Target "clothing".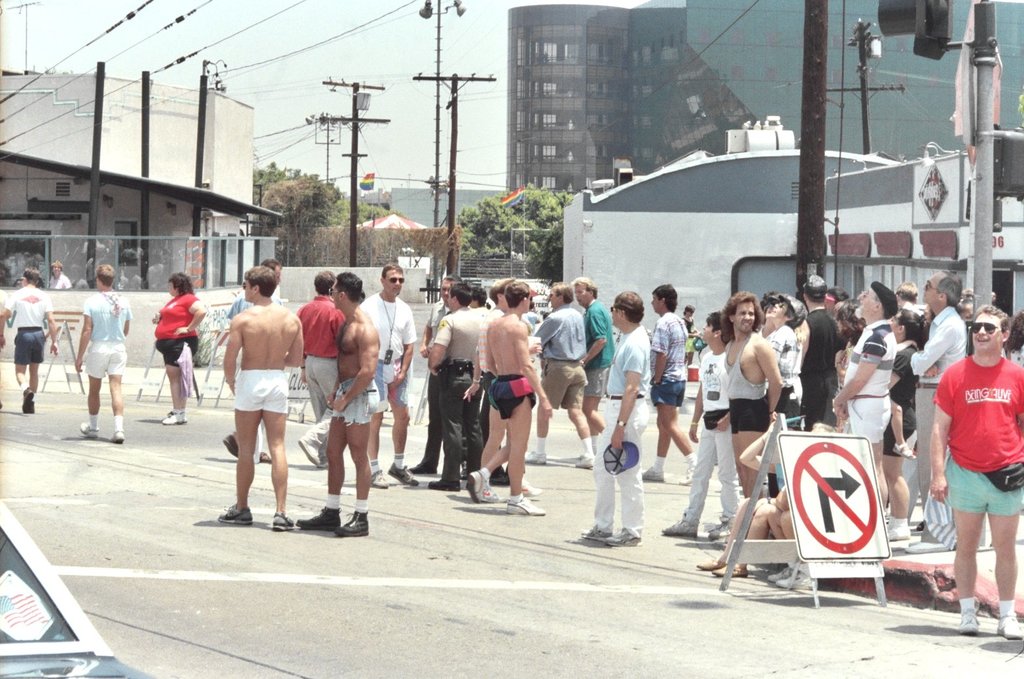
Target region: box=[357, 291, 413, 420].
